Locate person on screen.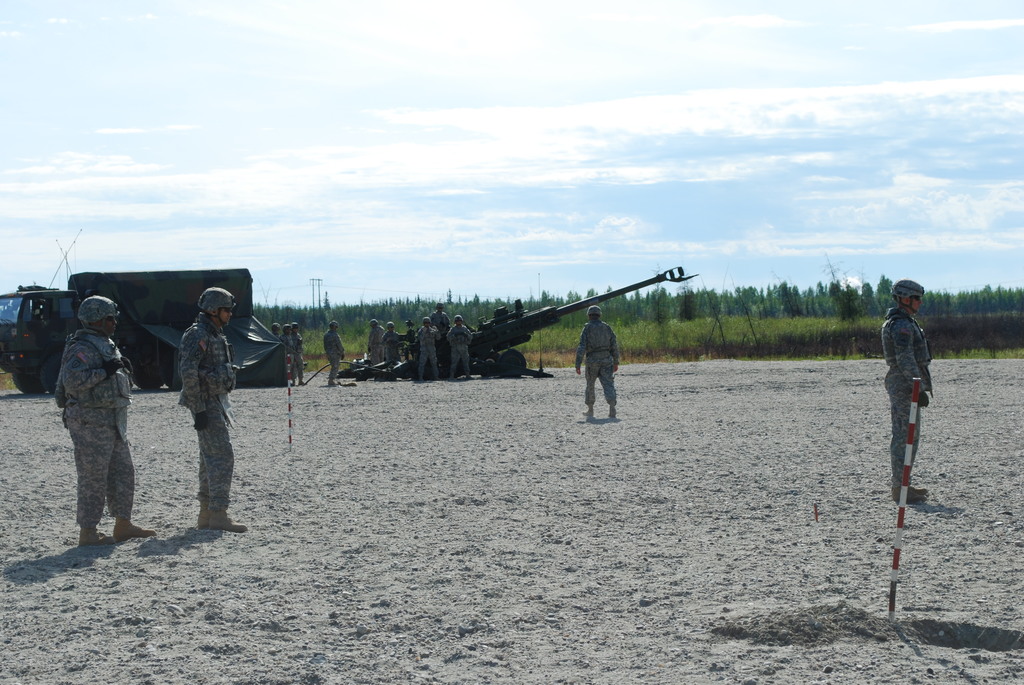
On screen at [x1=573, y1=306, x2=622, y2=423].
